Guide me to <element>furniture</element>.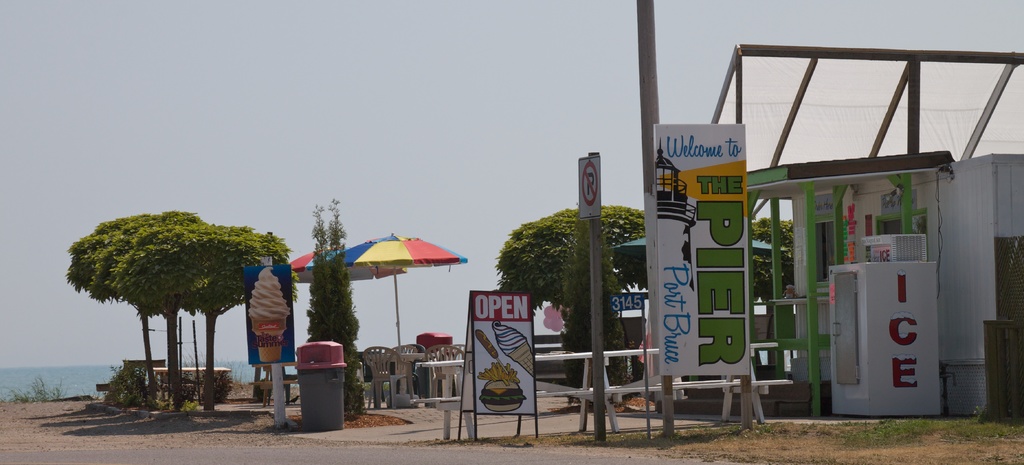
Guidance: <bbox>96, 359, 170, 403</bbox>.
